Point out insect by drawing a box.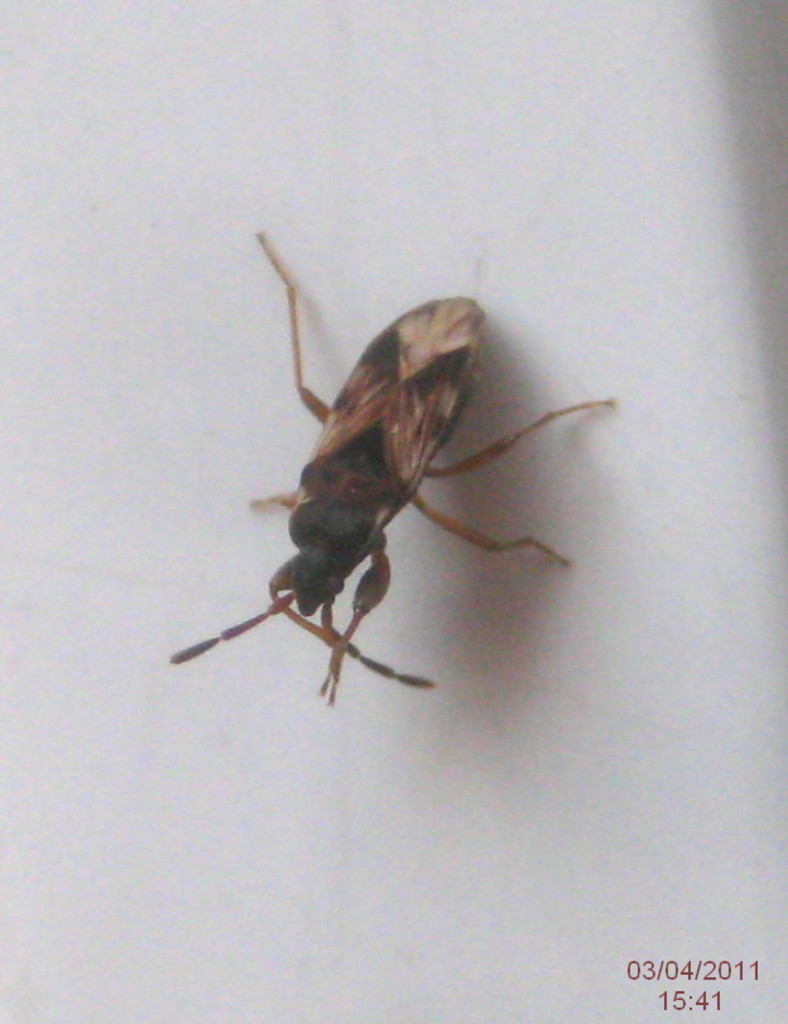
box(168, 229, 607, 706).
